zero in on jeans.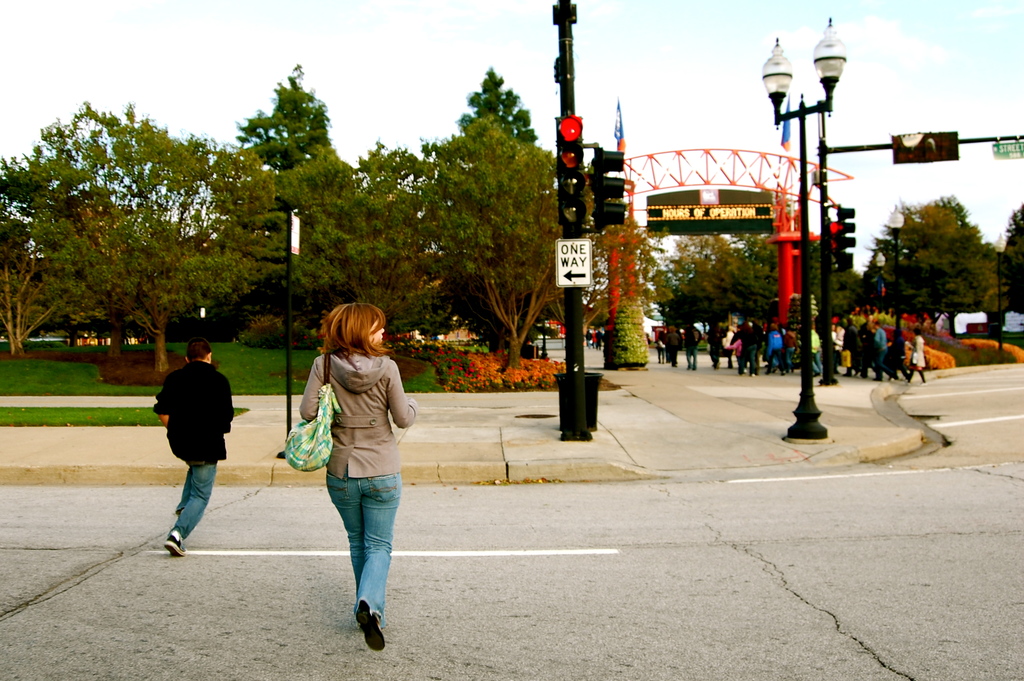
Zeroed in: x1=317 y1=468 x2=398 y2=653.
